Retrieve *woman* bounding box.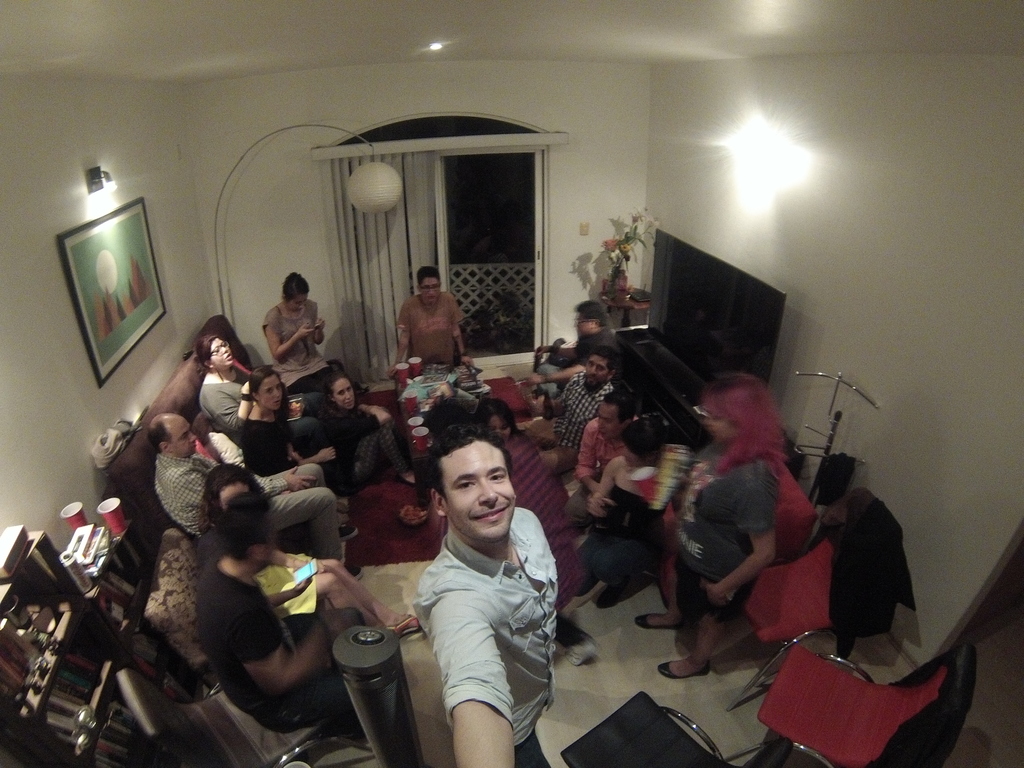
Bounding box: Rect(196, 329, 342, 465).
